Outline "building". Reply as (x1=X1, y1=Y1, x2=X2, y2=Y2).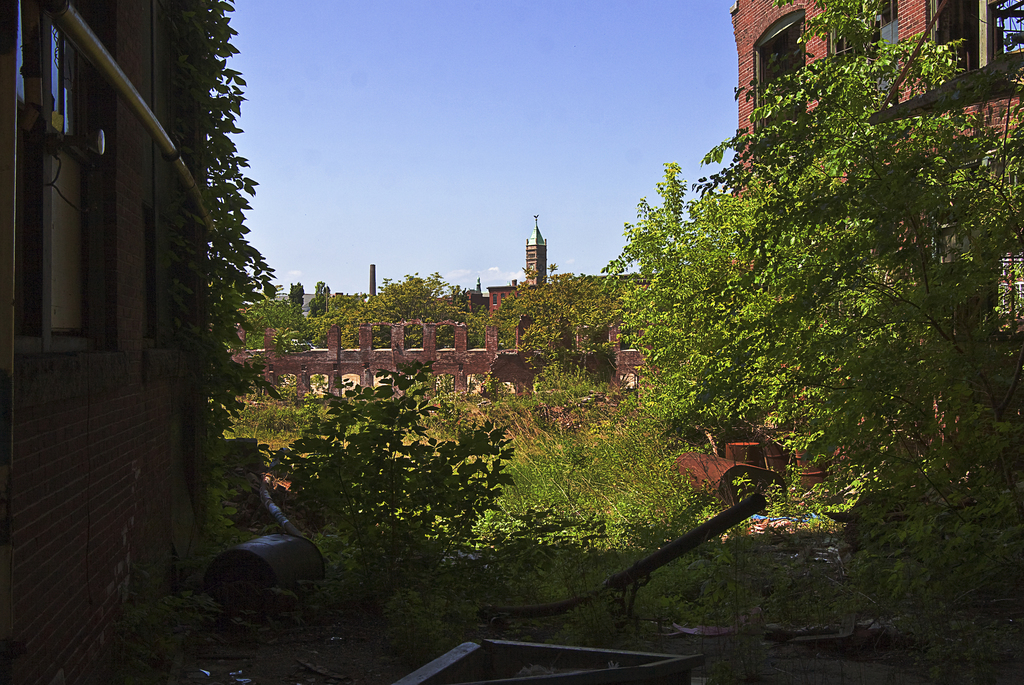
(x1=727, y1=0, x2=1021, y2=329).
